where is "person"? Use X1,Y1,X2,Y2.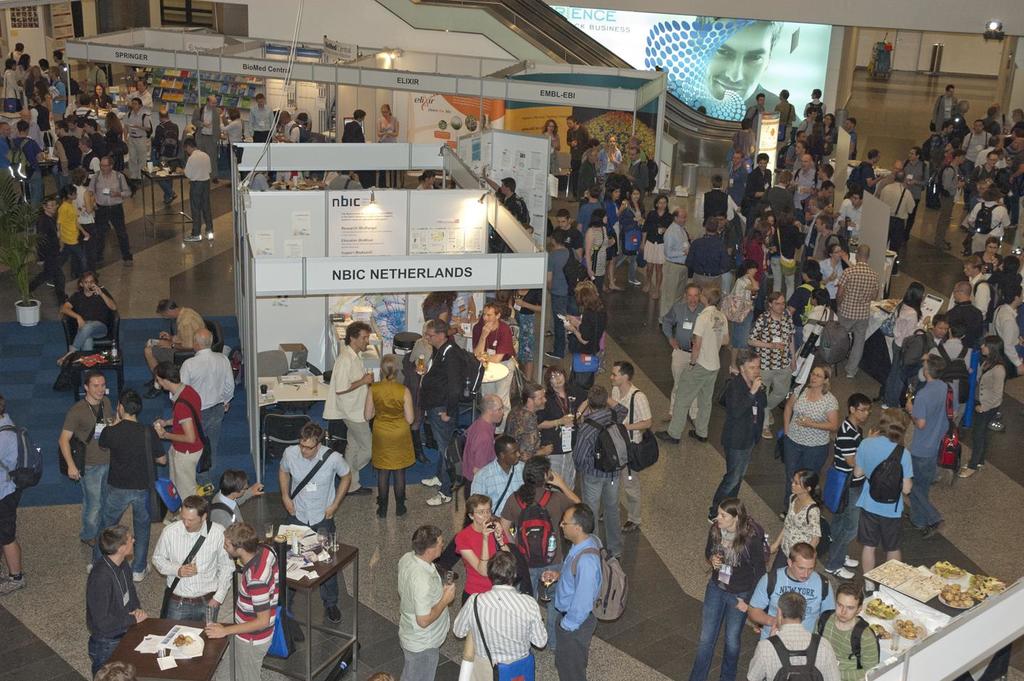
461,394,506,484.
